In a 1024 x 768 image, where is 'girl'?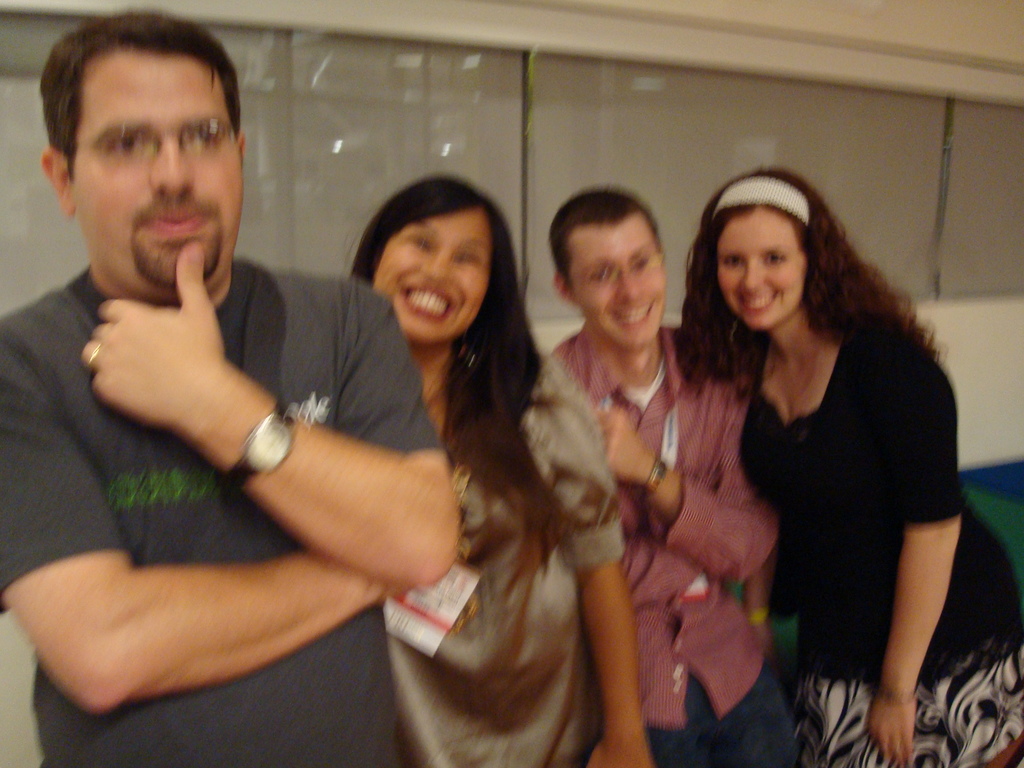
[339,171,653,767].
